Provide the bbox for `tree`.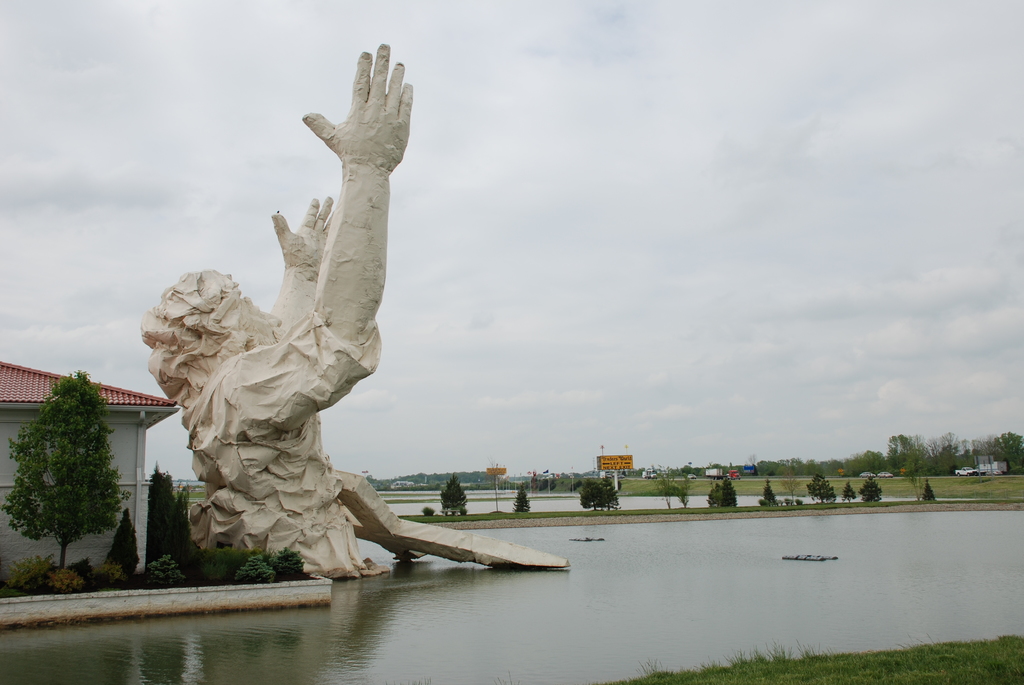
577/479/609/509.
